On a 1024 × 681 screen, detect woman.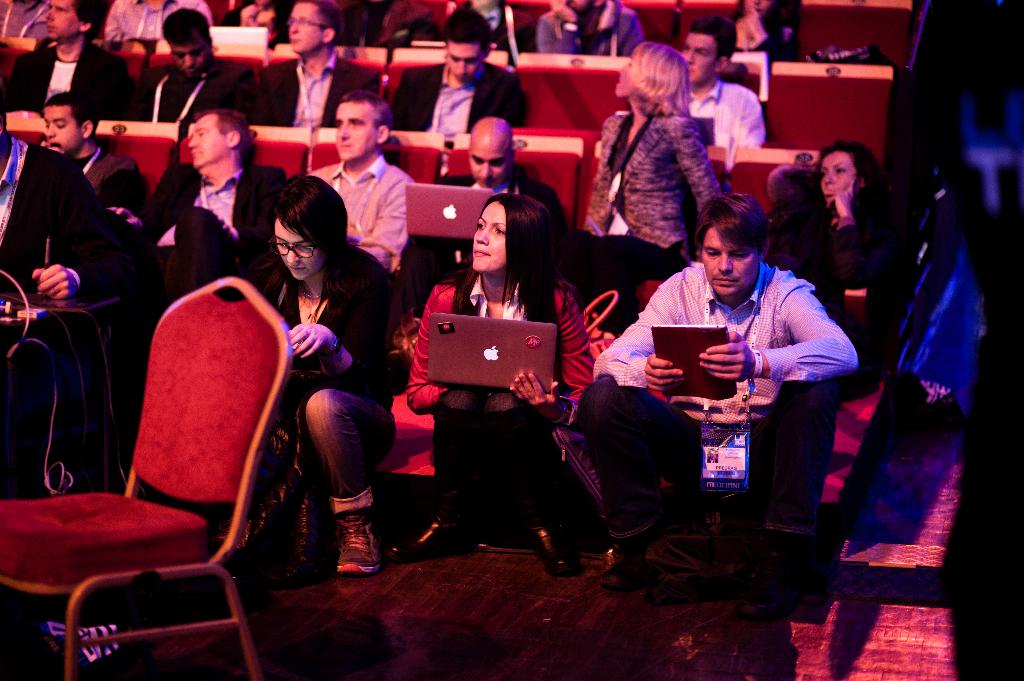
{"x1": 408, "y1": 170, "x2": 581, "y2": 561}.
